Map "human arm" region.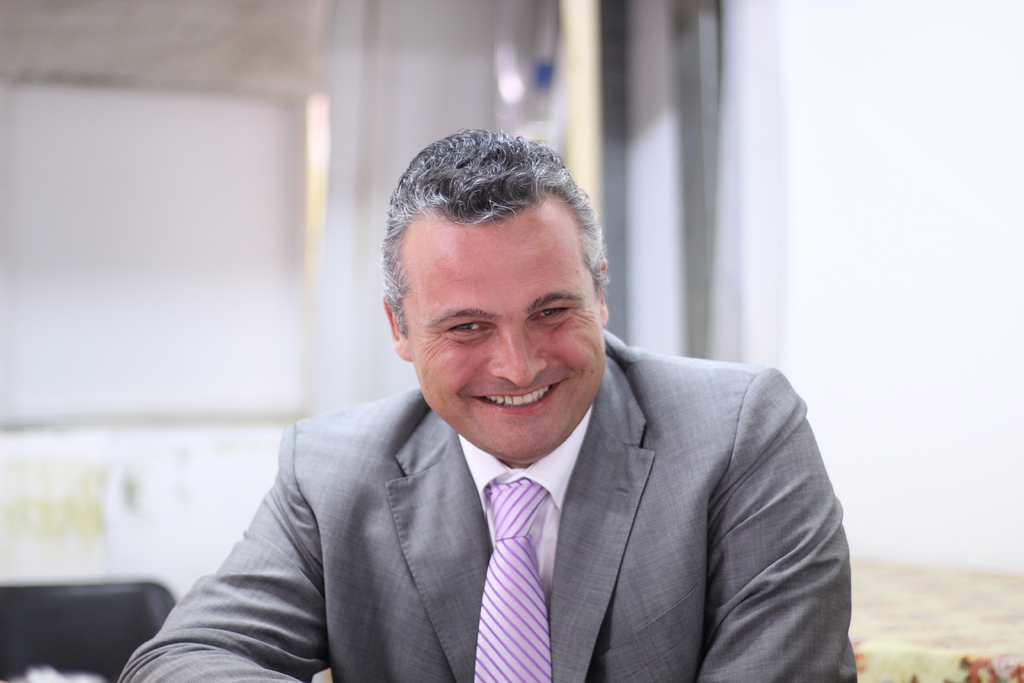
Mapped to locate(136, 475, 325, 669).
